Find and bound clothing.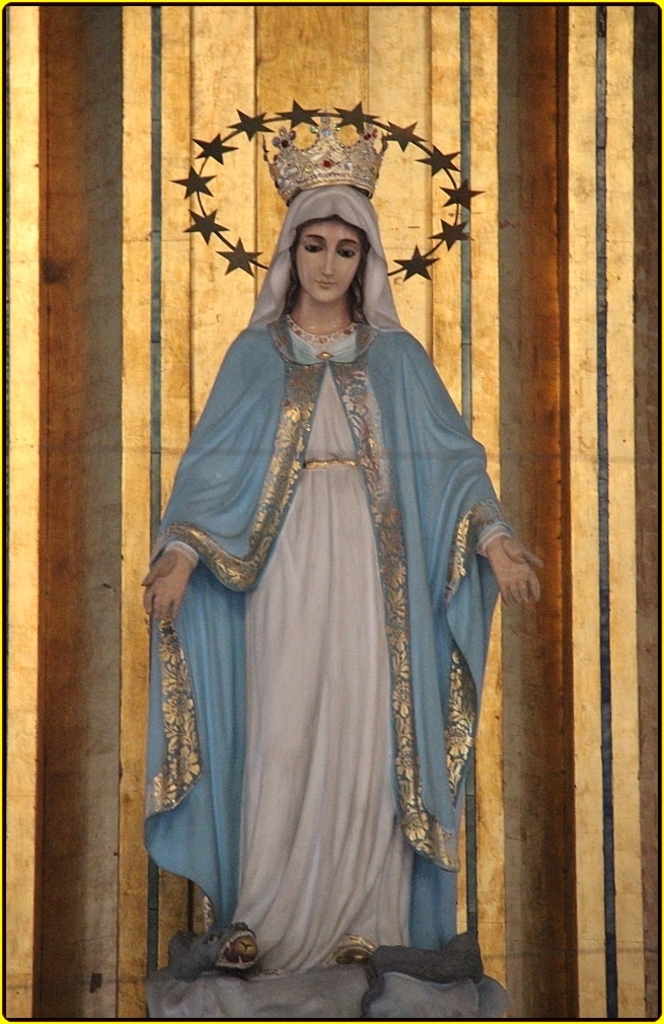
Bound: [146,240,504,950].
